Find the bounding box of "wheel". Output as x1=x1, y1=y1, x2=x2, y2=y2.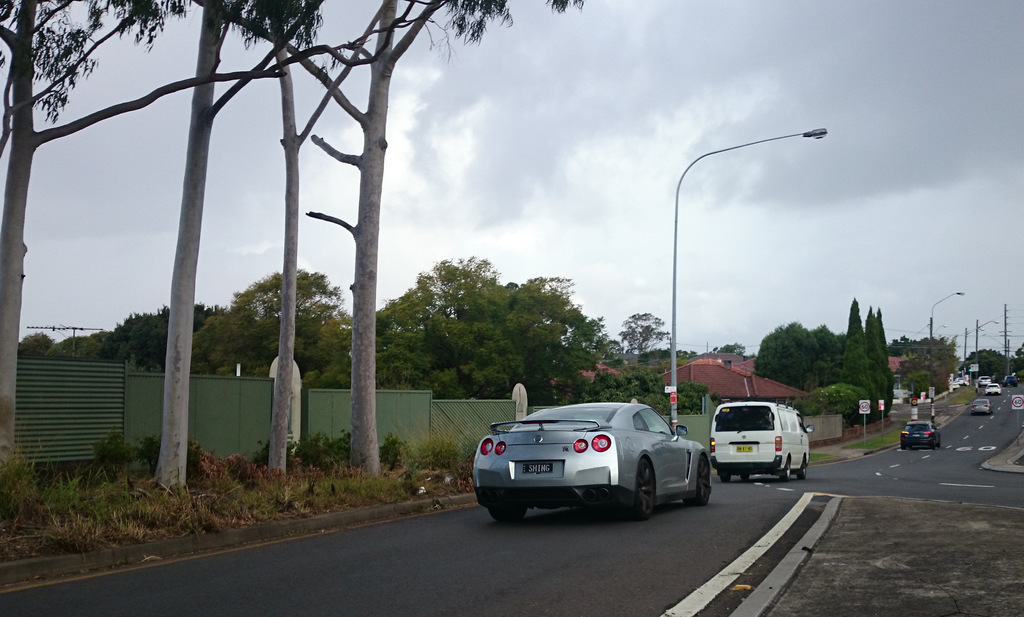
x1=801, y1=462, x2=808, y2=479.
